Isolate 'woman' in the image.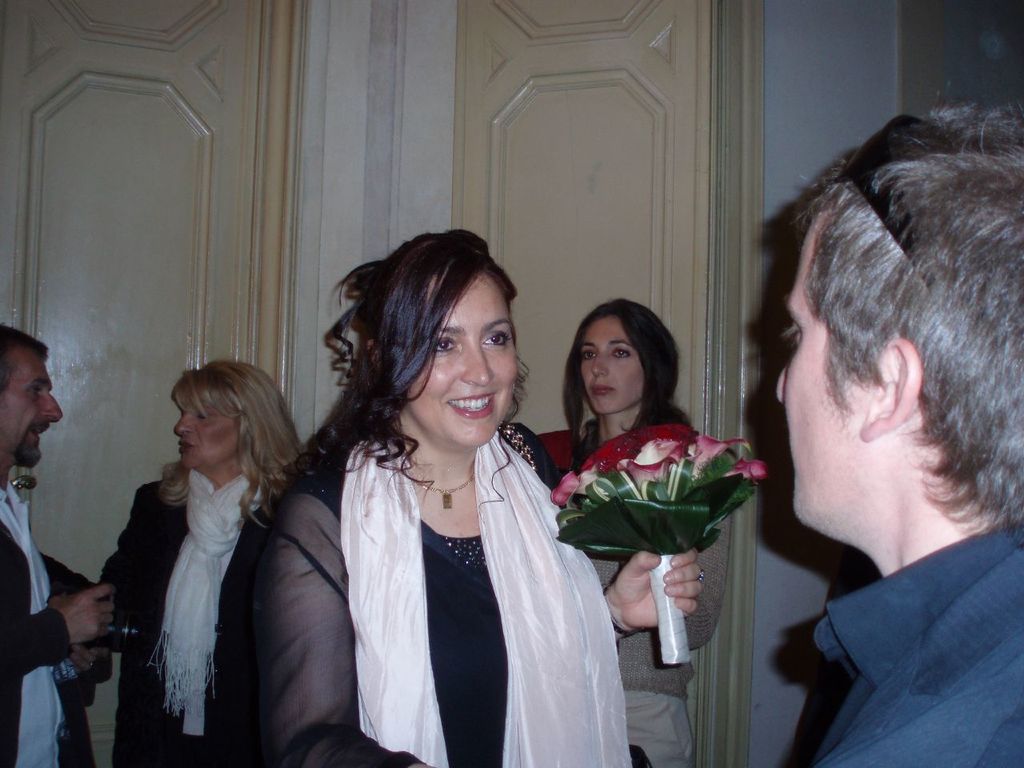
Isolated region: <bbox>98, 362, 311, 766</bbox>.
